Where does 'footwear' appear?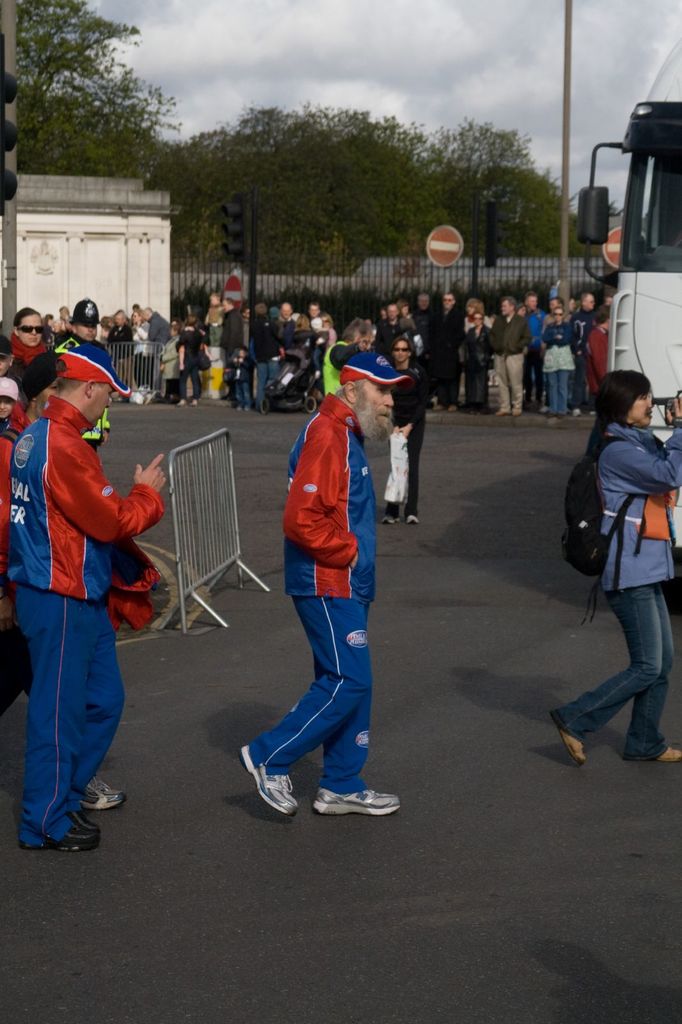
Appears at x1=177, y1=396, x2=185, y2=404.
